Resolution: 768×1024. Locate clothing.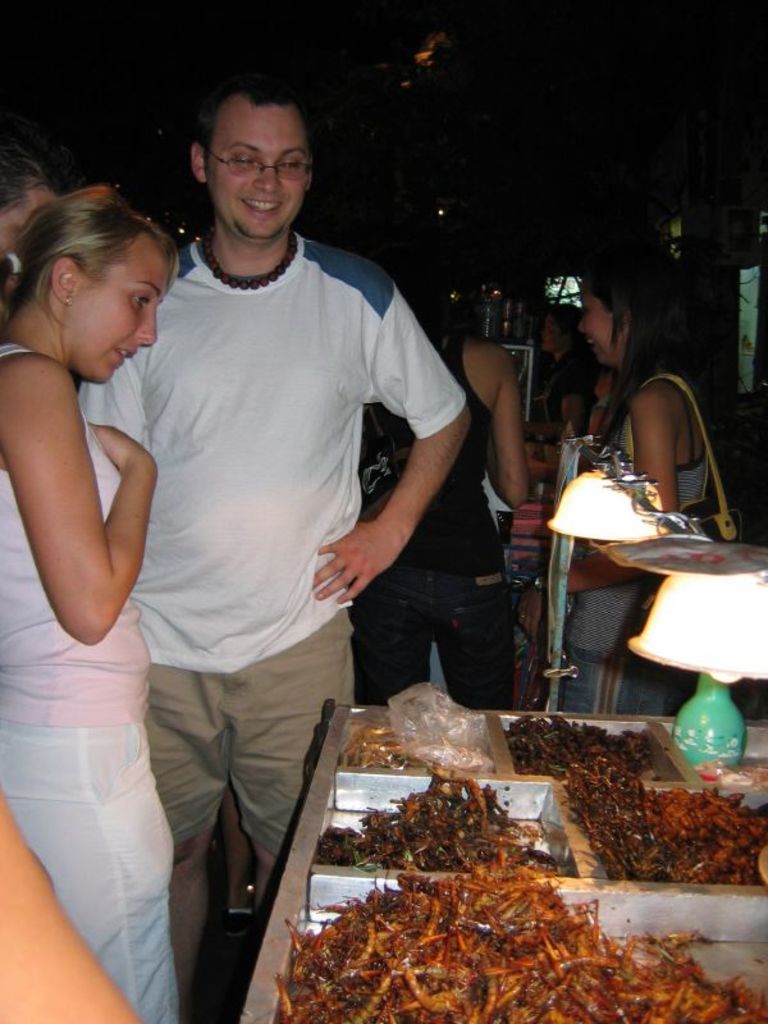
353:344:517:724.
